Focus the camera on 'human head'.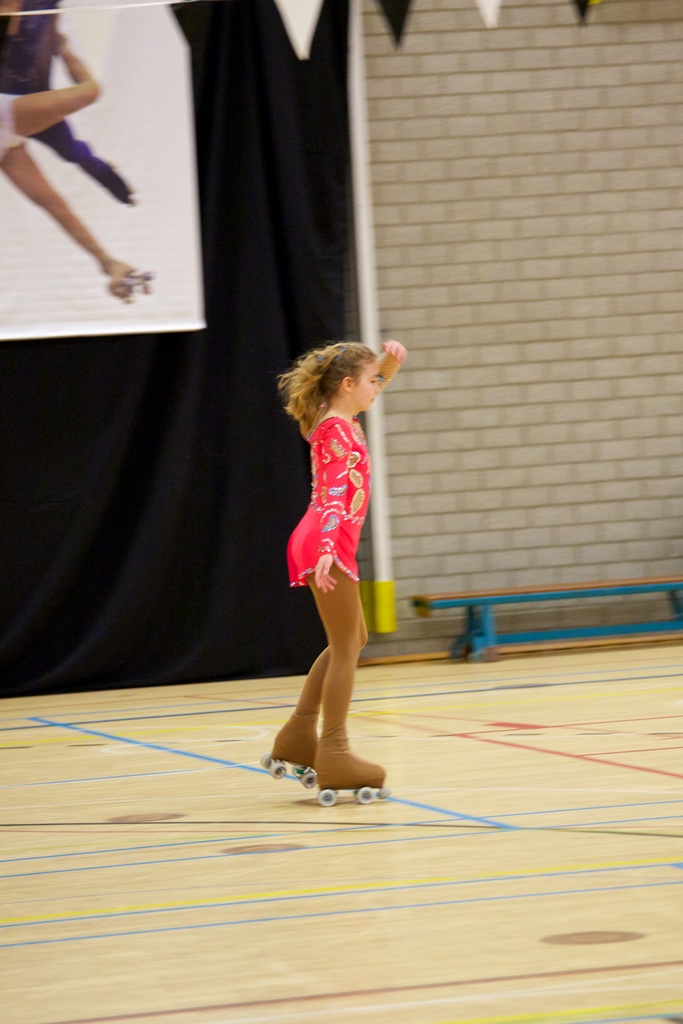
Focus region: 286/340/381/413.
